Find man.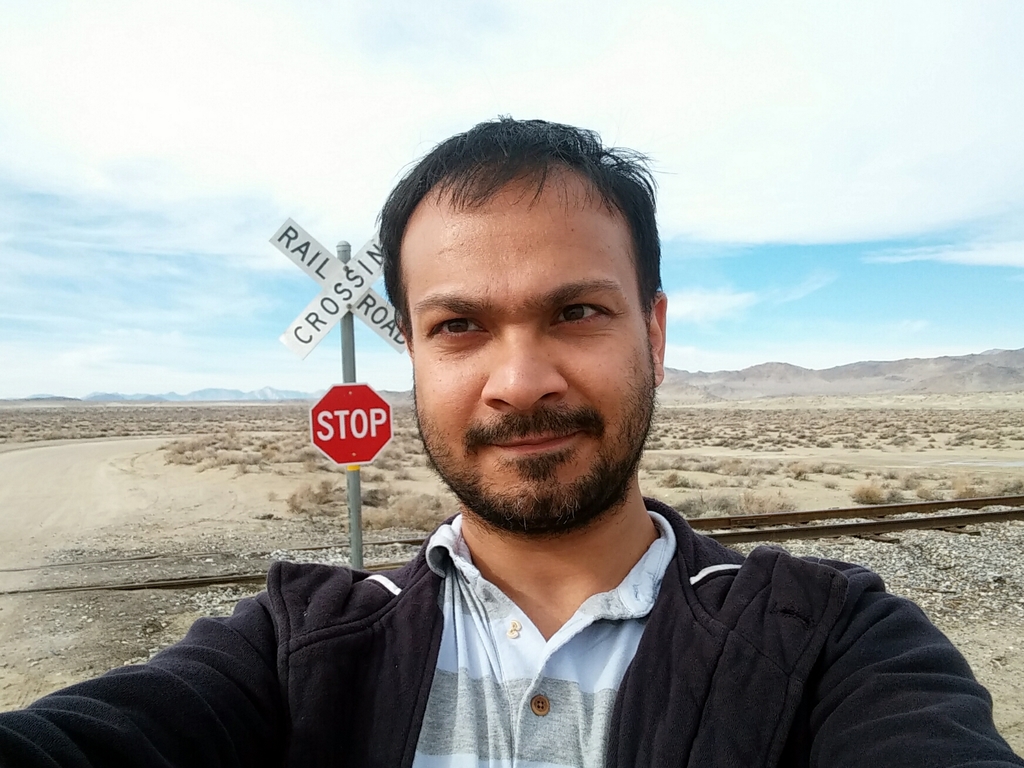
(x1=0, y1=116, x2=1023, y2=767).
